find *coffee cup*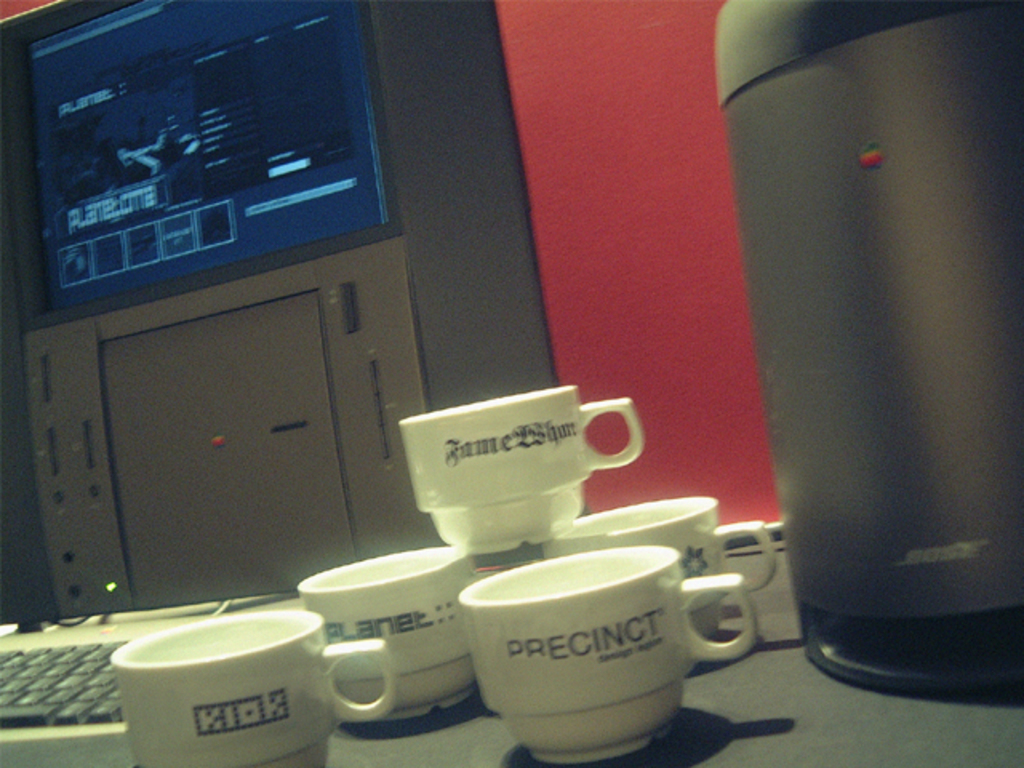
(541, 501, 779, 635)
